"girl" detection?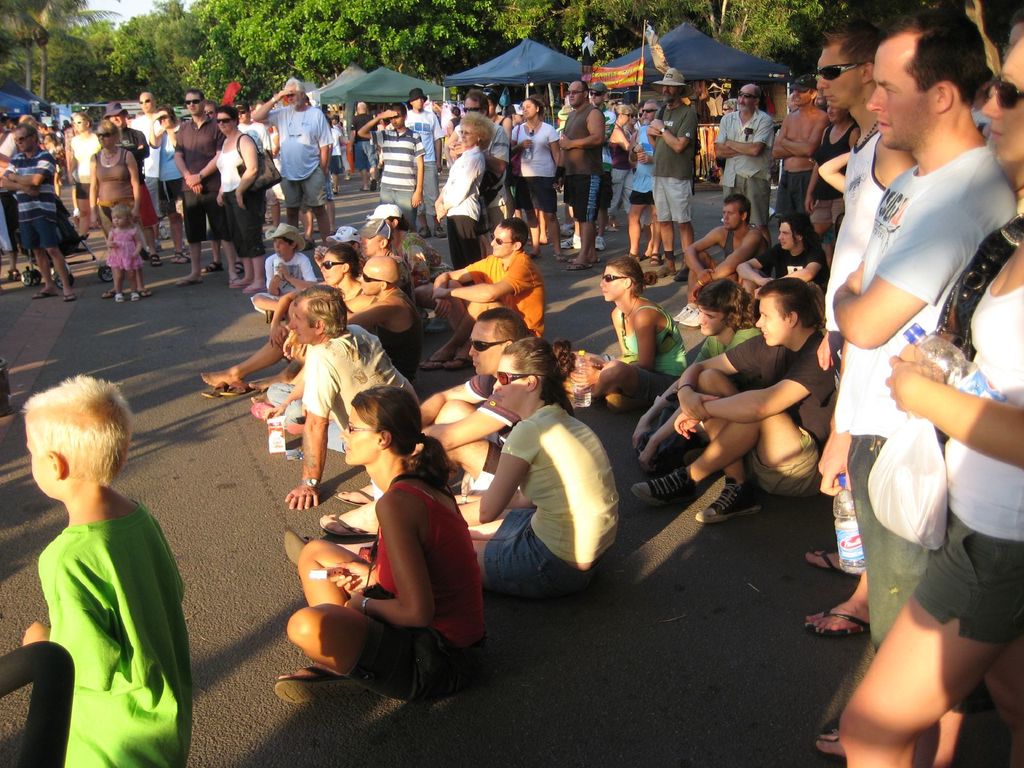
(left=320, top=239, right=374, bottom=299)
